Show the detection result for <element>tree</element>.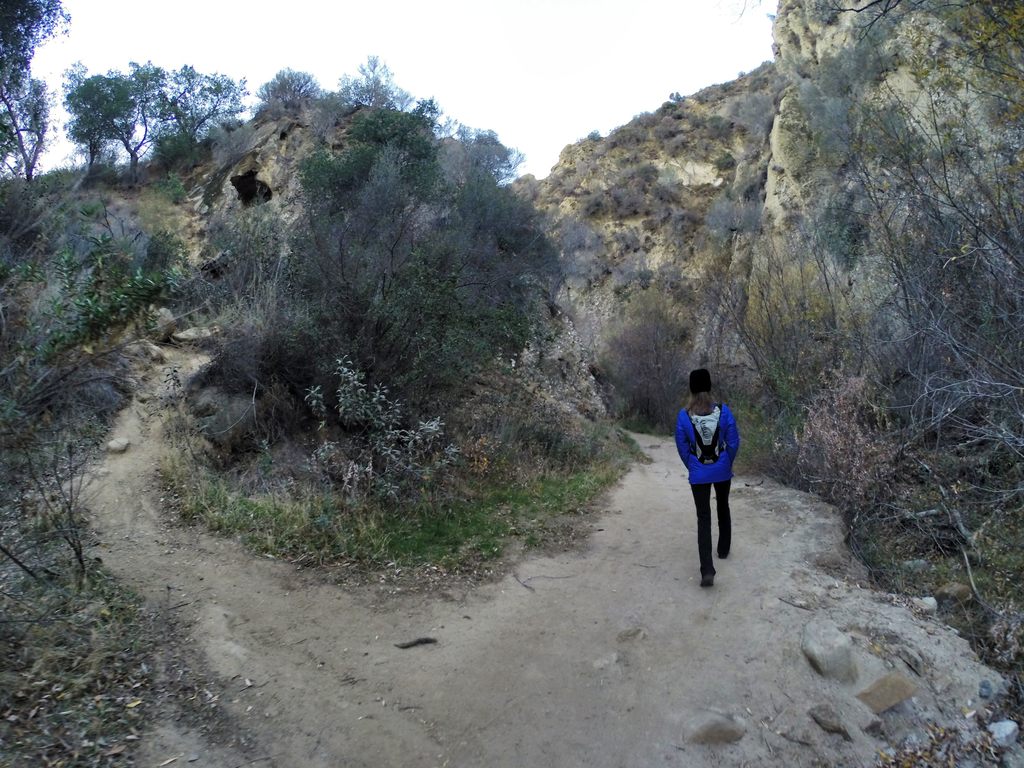
<bbox>0, 0, 225, 77</bbox>.
